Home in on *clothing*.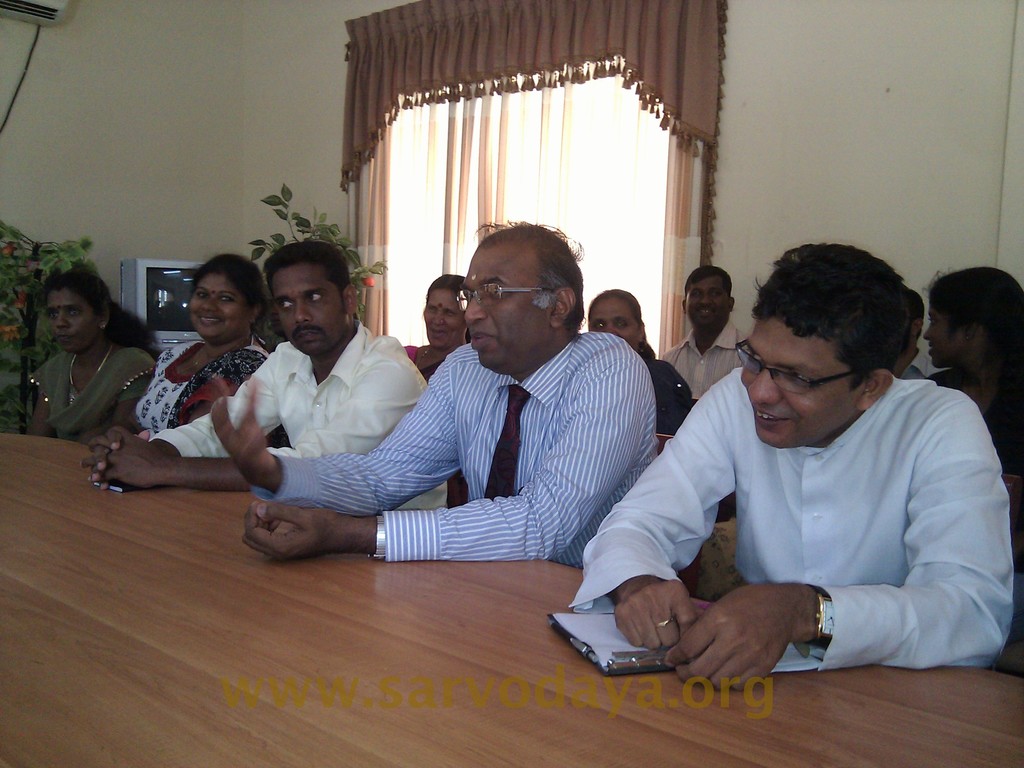
Homed in at <bbox>147, 328, 457, 556</bbox>.
